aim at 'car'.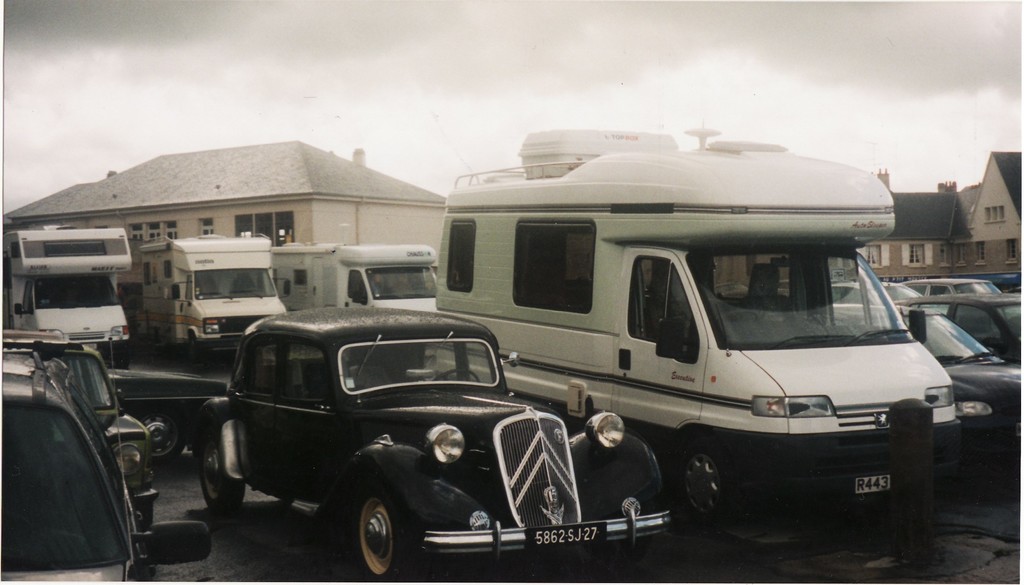
Aimed at [x1=835, y1=300, x2=1018, y2=464].
